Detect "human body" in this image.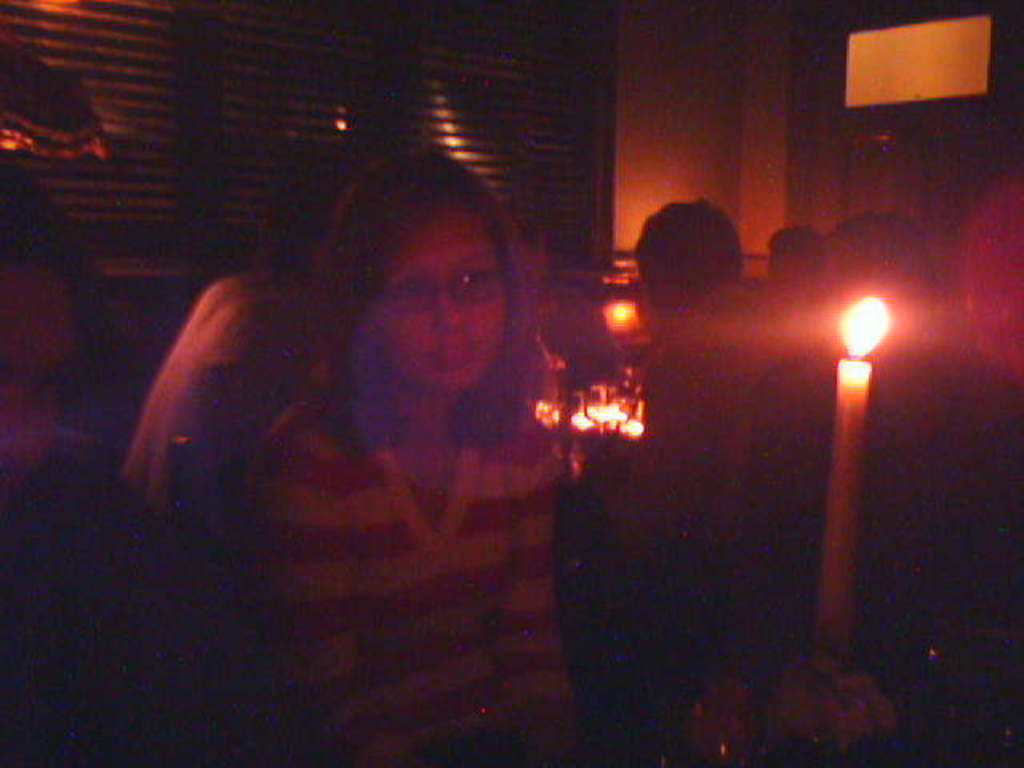
Detection: locate(243, 166, 626, 680).
